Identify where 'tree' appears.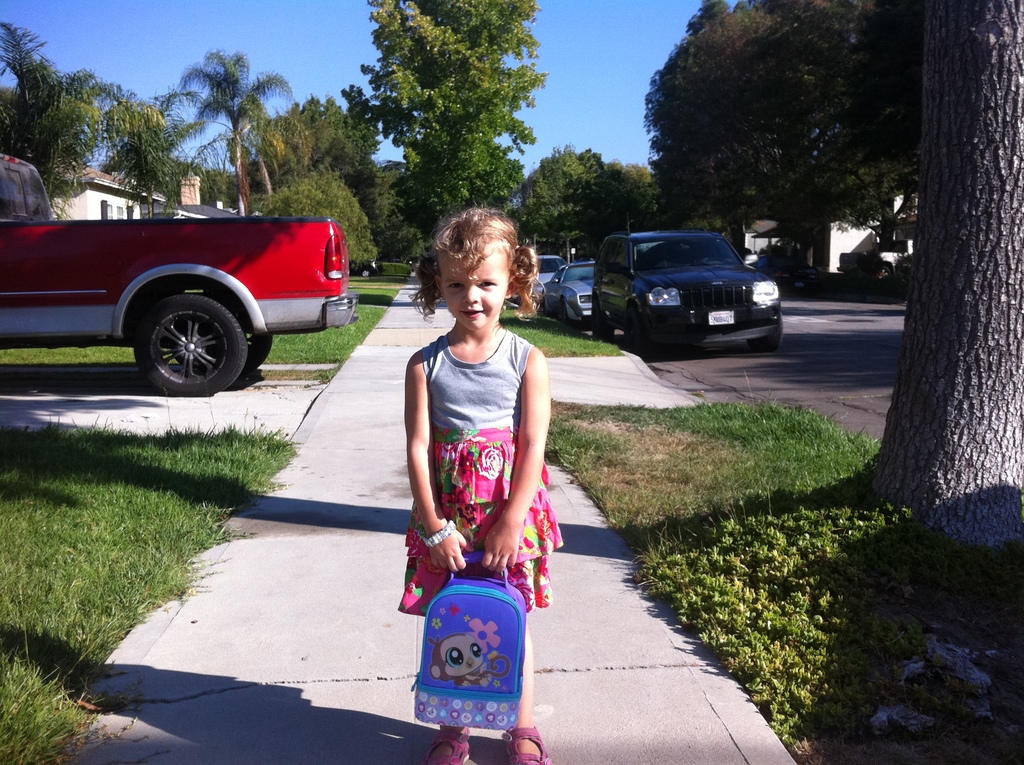
Appears at 337:0:549:245.
